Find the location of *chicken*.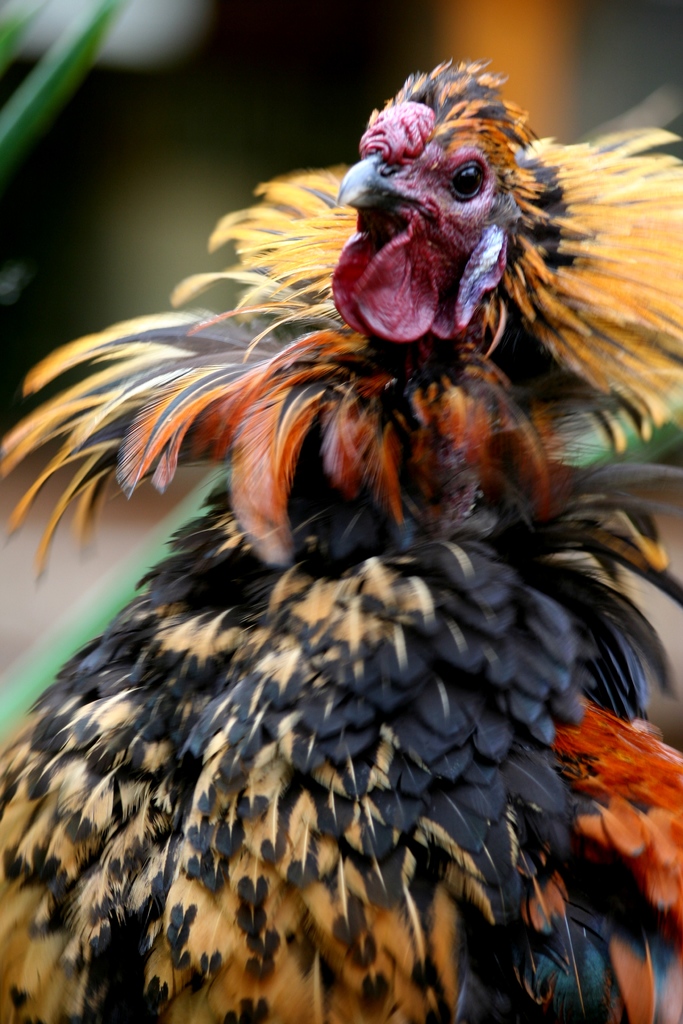
Location: 32/93/655/998.
